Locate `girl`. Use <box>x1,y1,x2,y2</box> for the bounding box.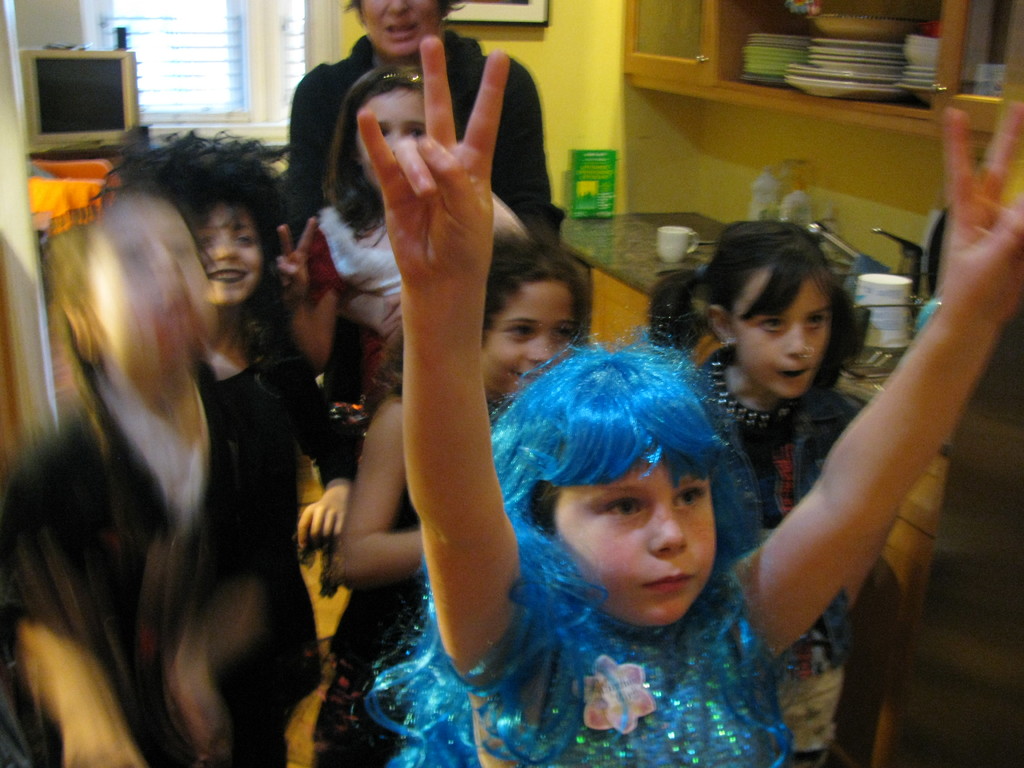
<box>360,35,1023,767</box>.
